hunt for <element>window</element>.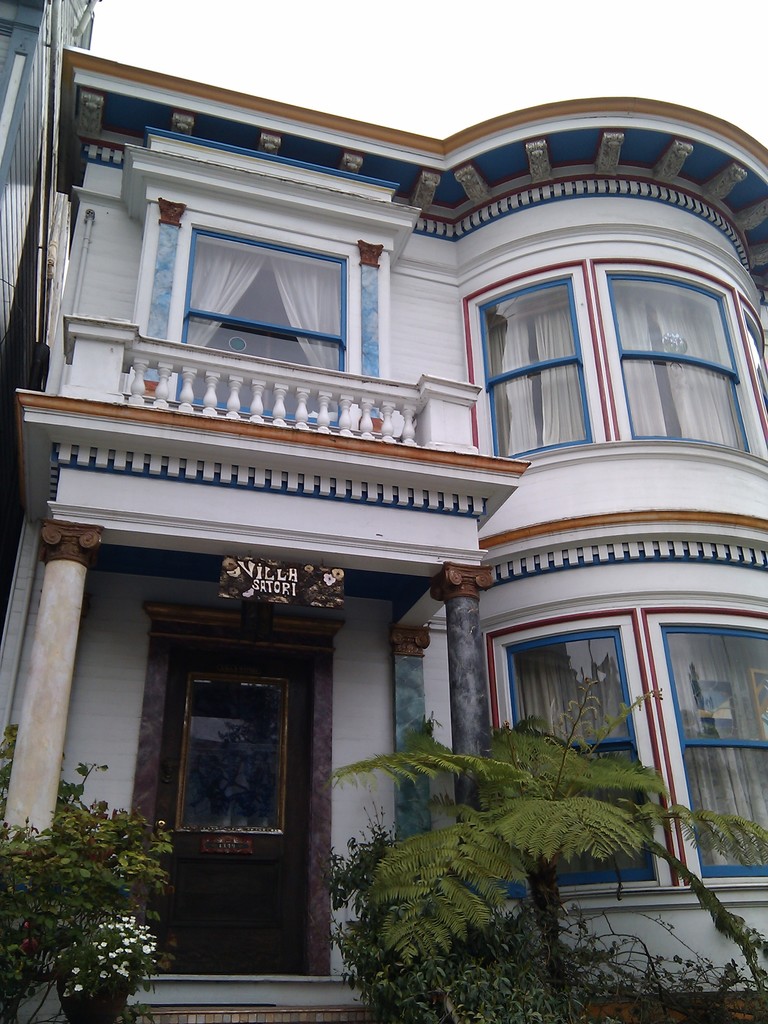
Hunted down at crop(605, 280, 747, 454).
